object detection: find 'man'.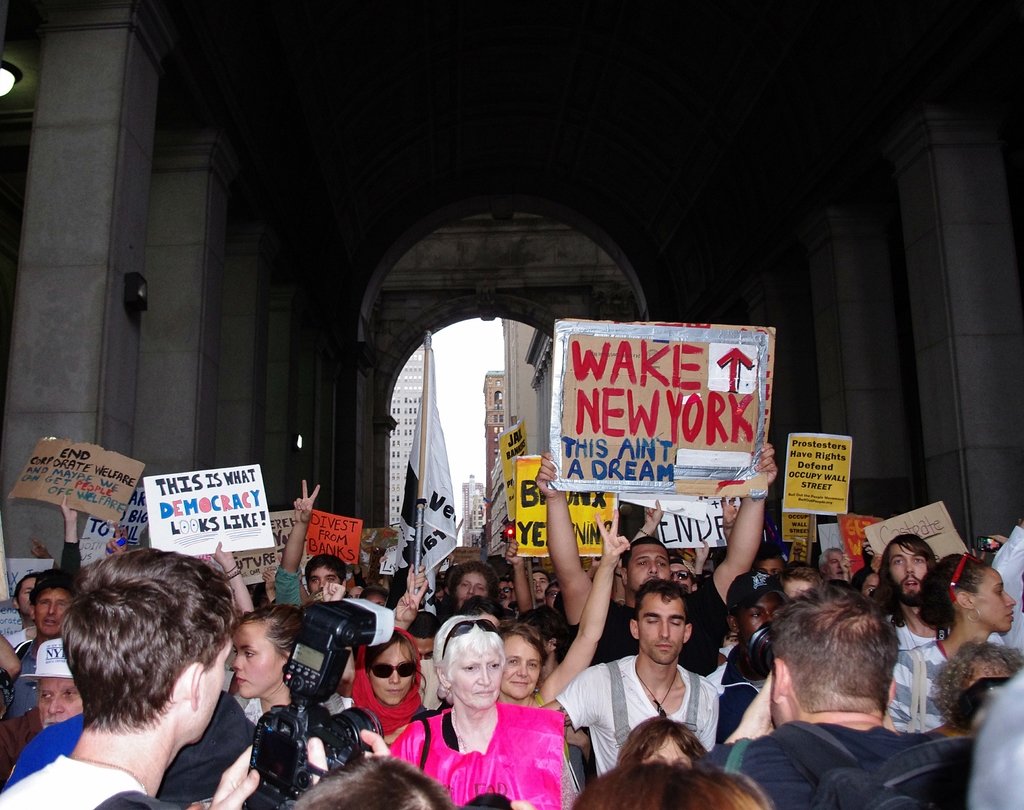
detection(751, 542, 795, 579).
